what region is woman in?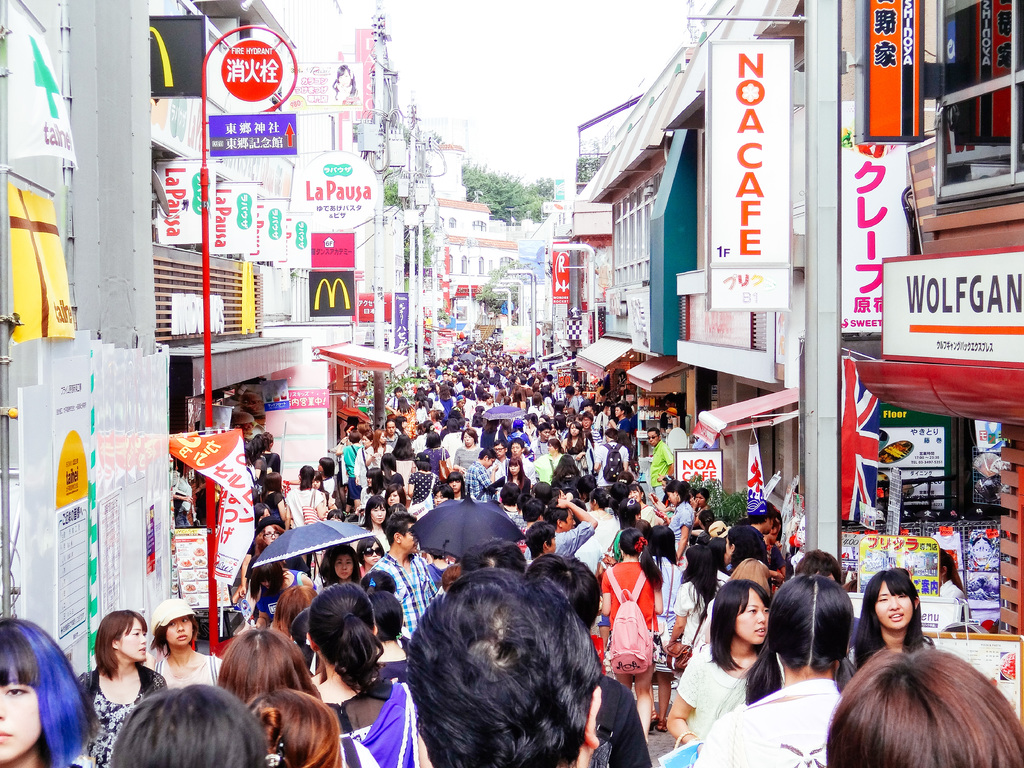
358/492/392/553.
